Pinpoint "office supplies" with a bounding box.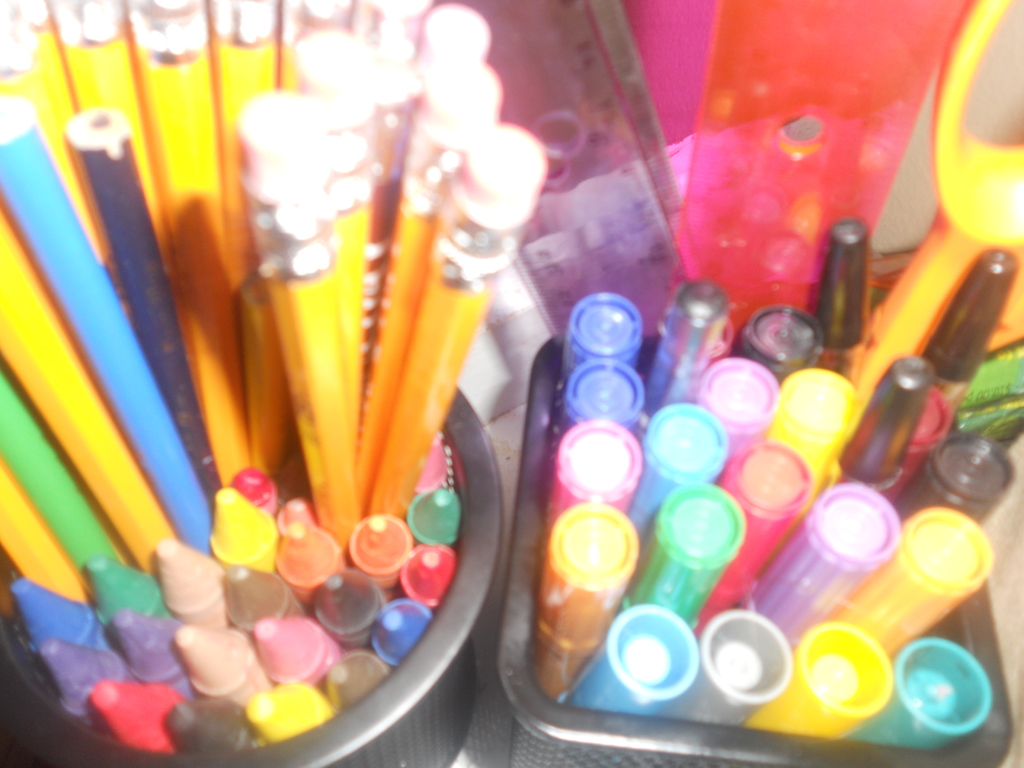
x1=564 y1=286 x2=637 y2=371.
